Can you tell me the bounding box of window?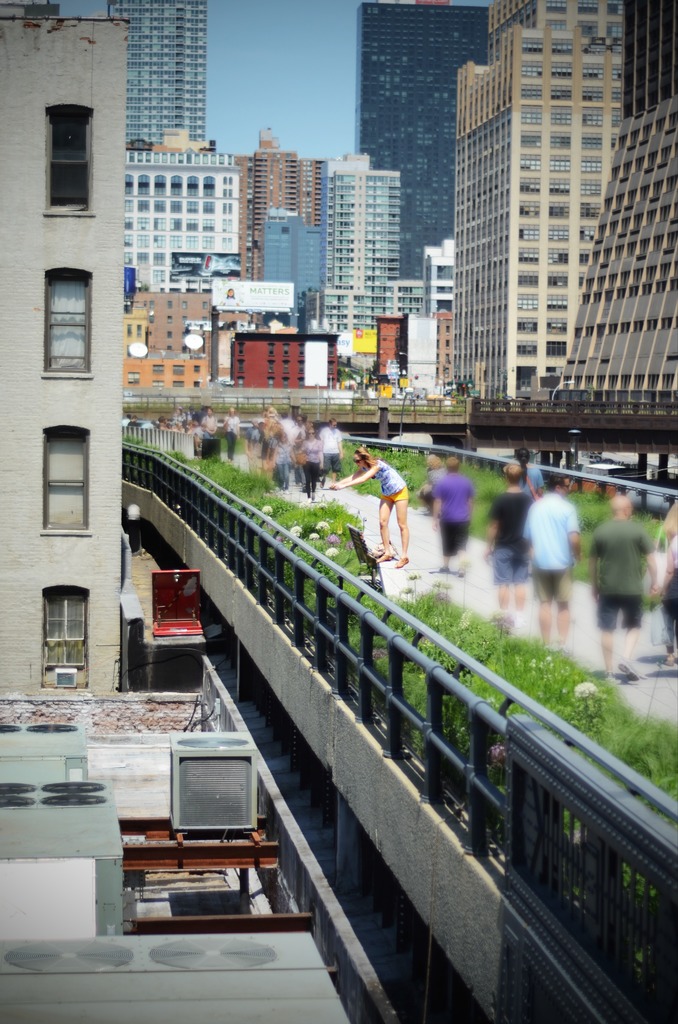
box(167, 346, 174, 349).
